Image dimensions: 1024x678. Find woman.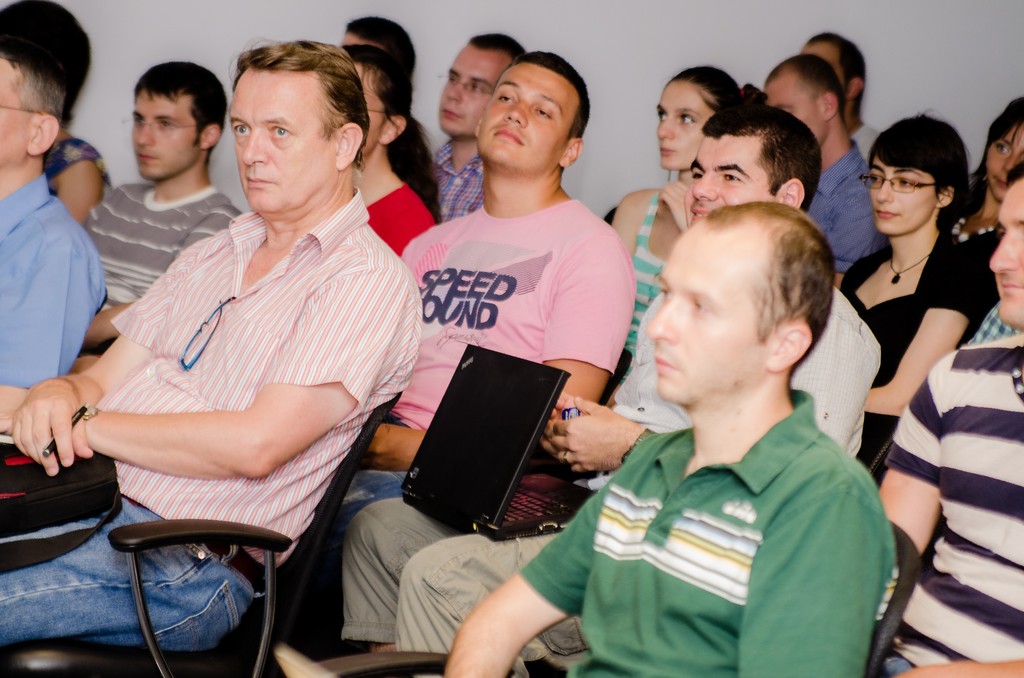
[x1=835, y1=92, x2=991, y2=472].
